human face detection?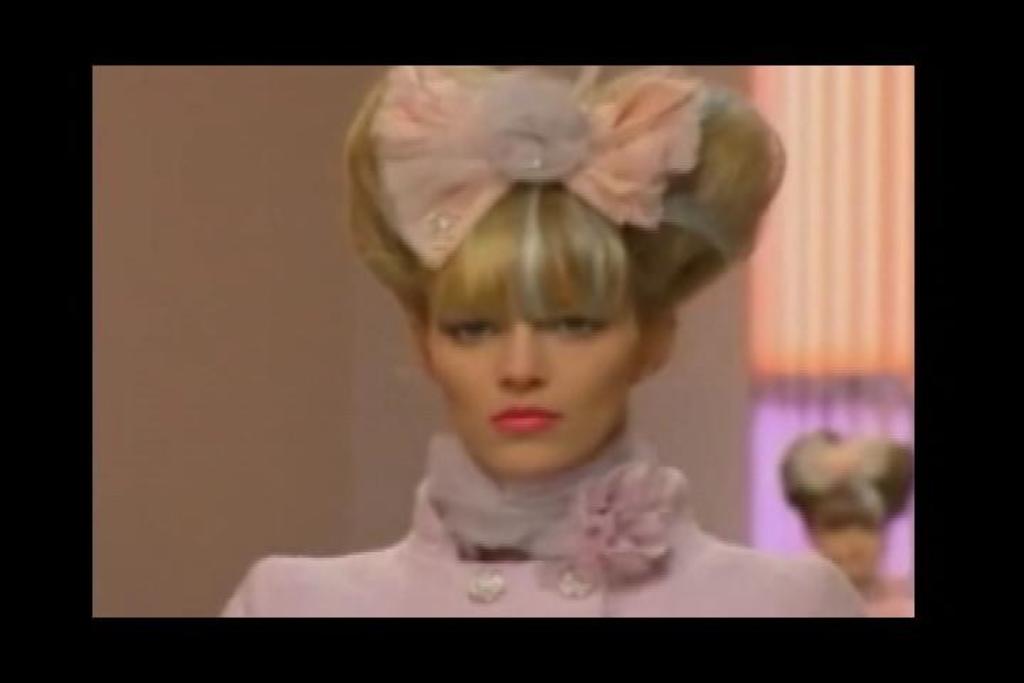
left=814, top=492, right=880, bottom=585
